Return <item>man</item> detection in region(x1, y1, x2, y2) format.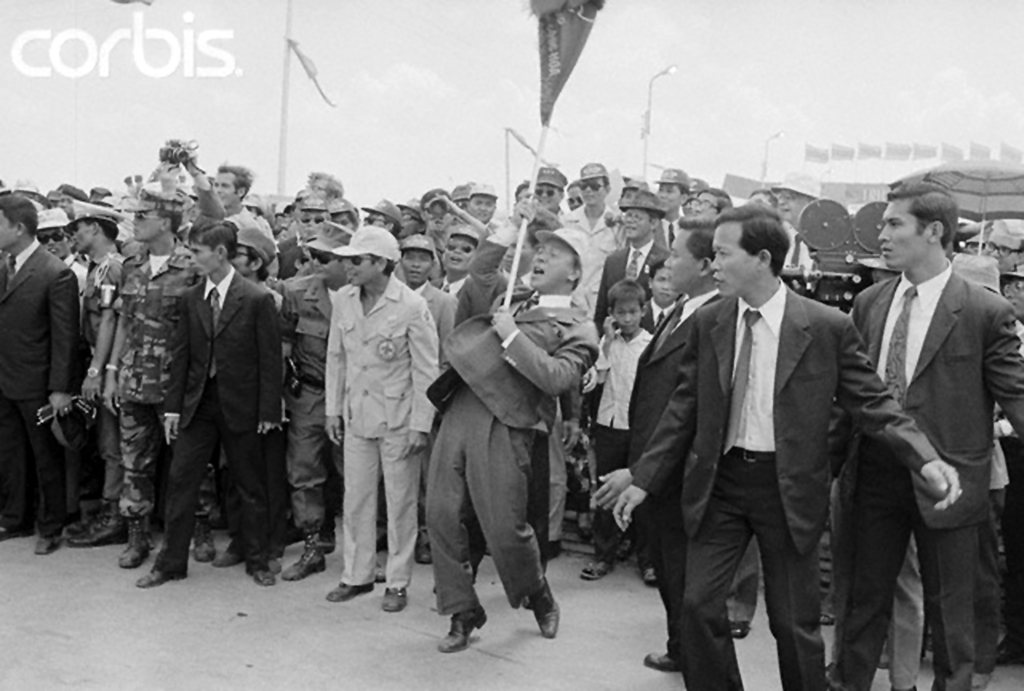
region(124, 218, 291, 590).
